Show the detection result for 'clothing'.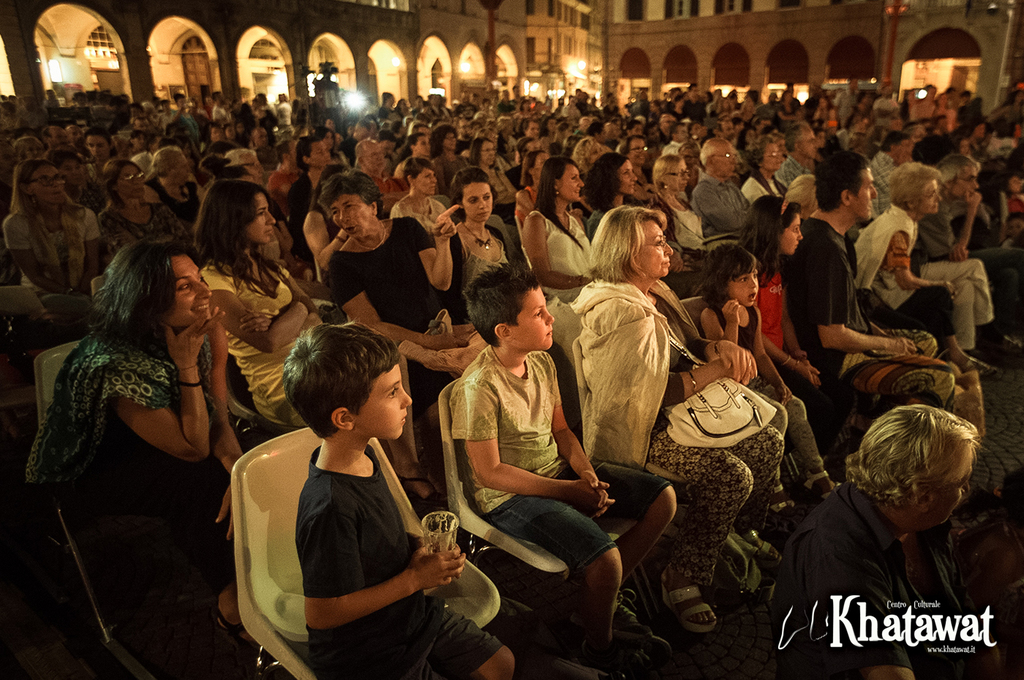
[left=448, top=345, right=564, bottom=521].
